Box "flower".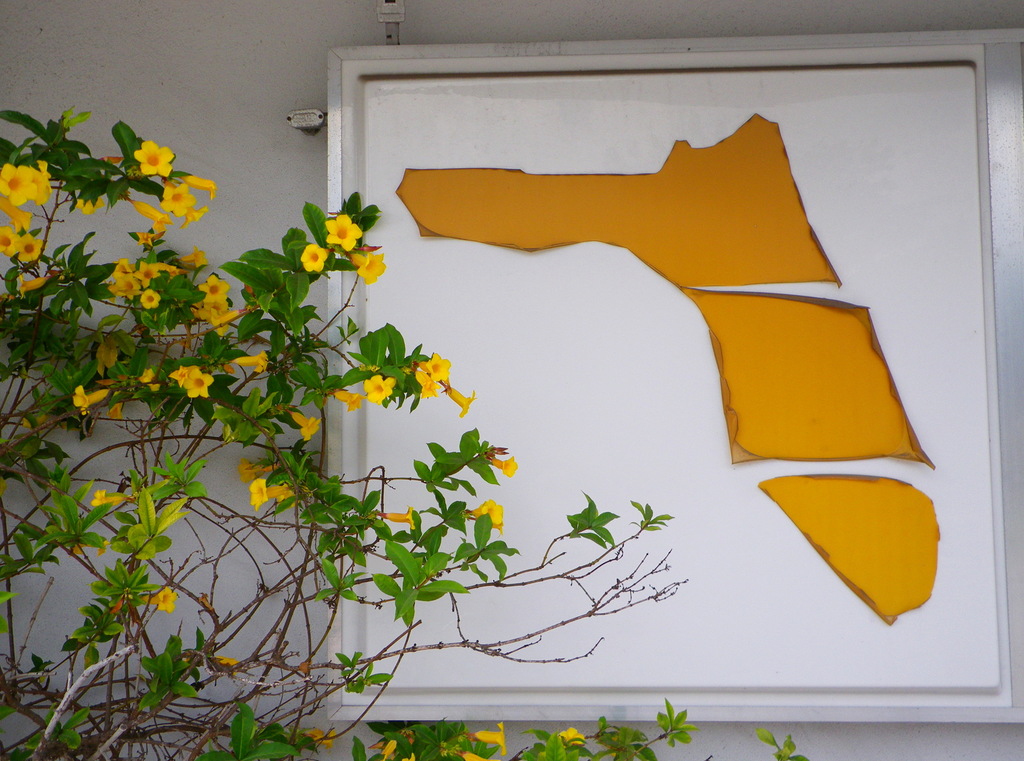
pyautogui.locateOnScreen(383, 738, 399, 757).
